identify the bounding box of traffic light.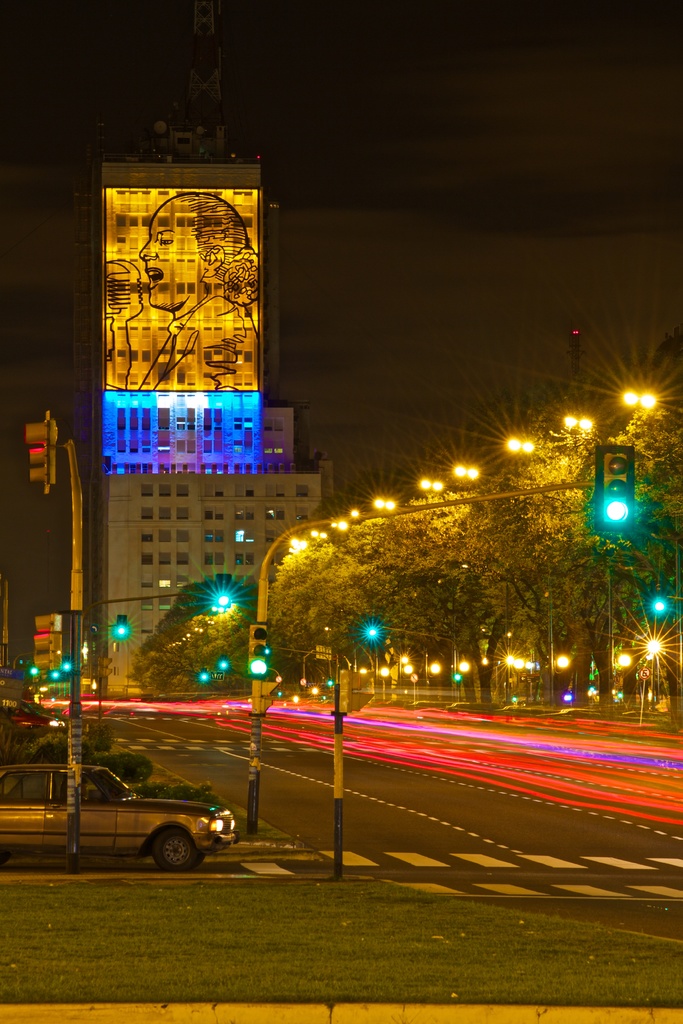
33,612,63,671.
